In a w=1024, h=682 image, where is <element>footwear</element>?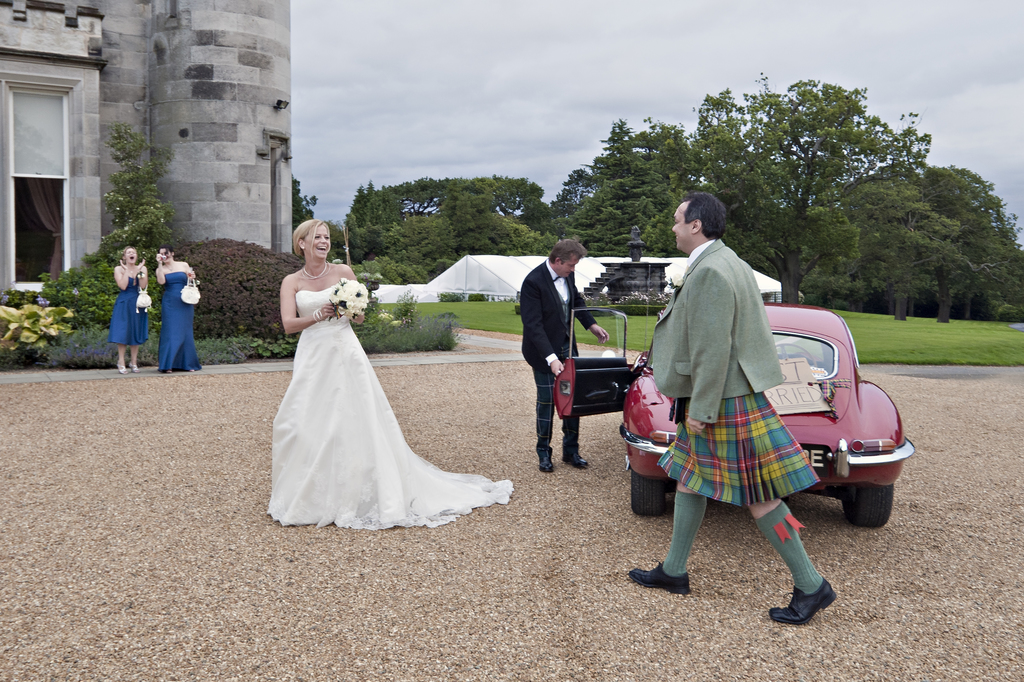
[634,560,696,599].
